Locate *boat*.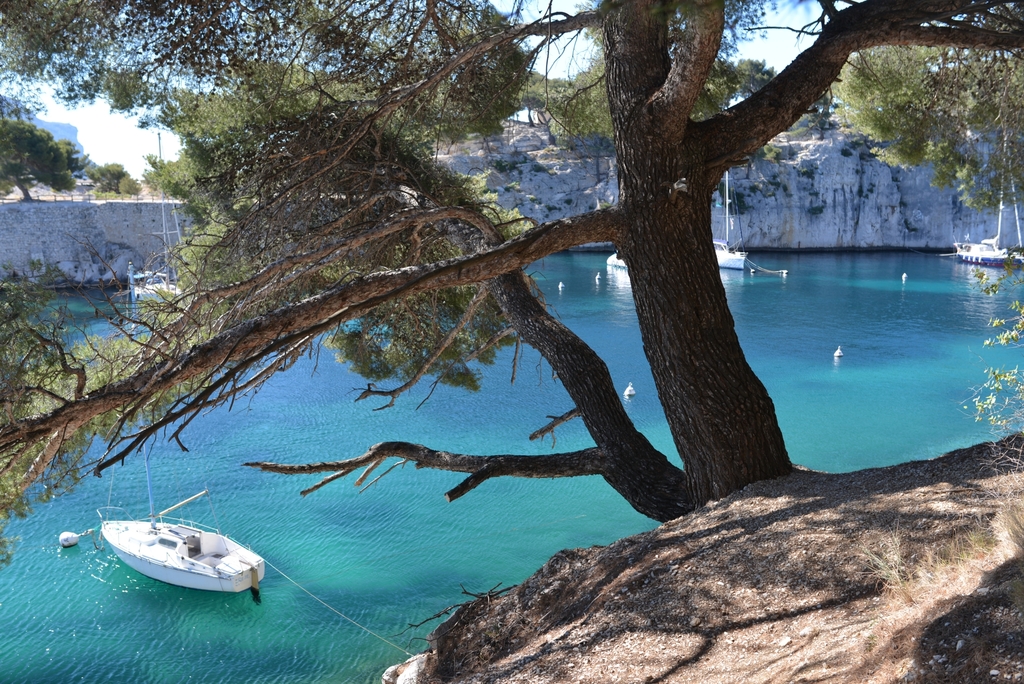
Bounding box: bbox=(708, 176, 750, 264).
